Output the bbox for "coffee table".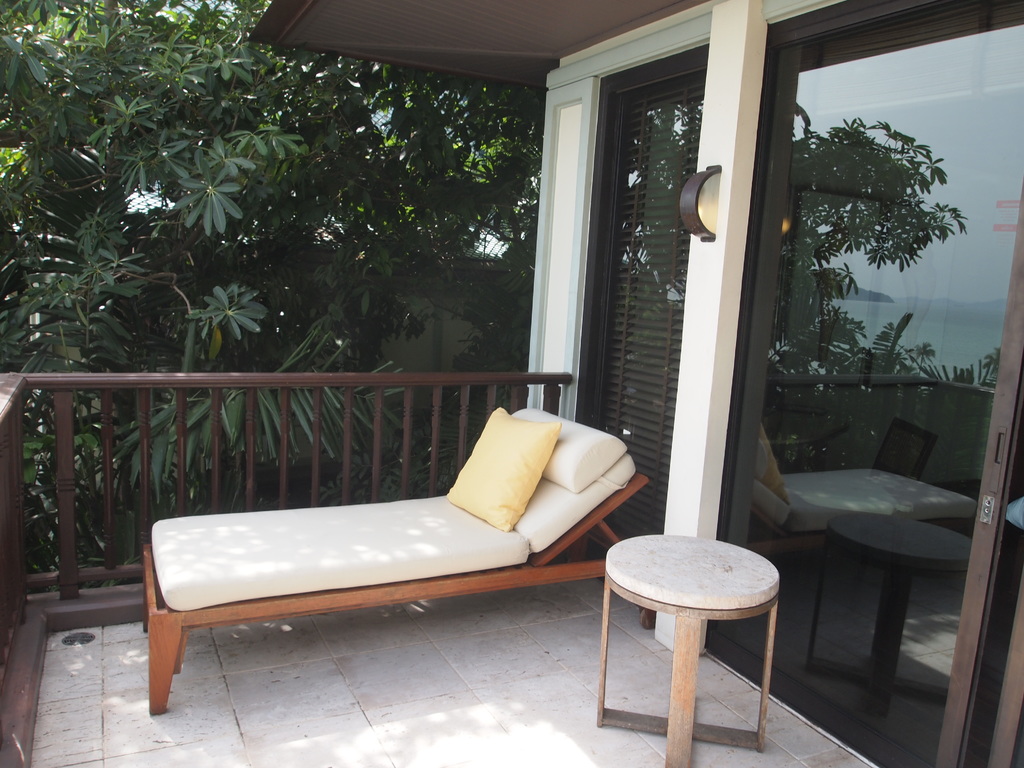
x1=586 y1=530 x2=779 y2=749.
